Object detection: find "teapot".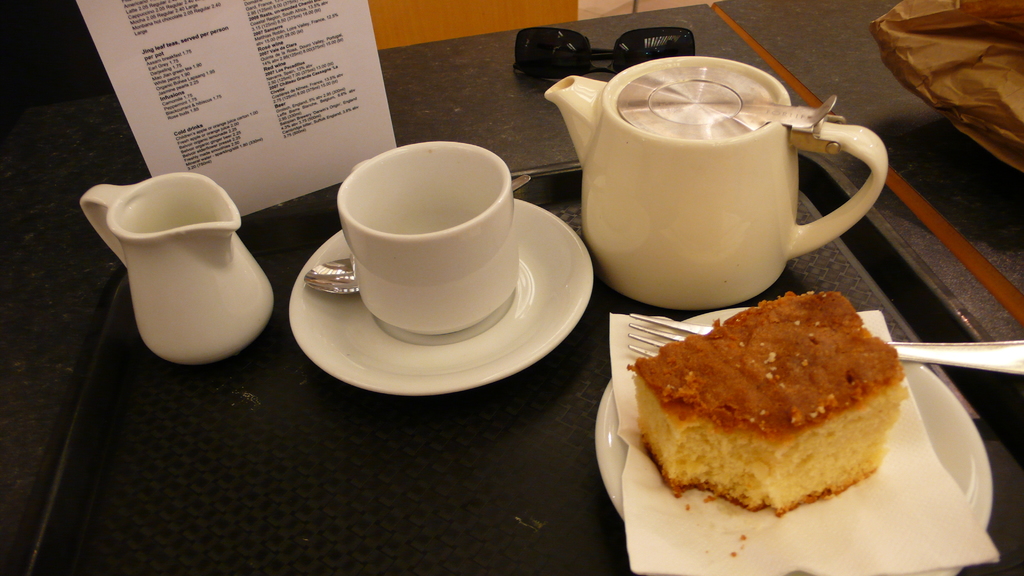
<bbox>543, 57, 887, 310</bbox>.
